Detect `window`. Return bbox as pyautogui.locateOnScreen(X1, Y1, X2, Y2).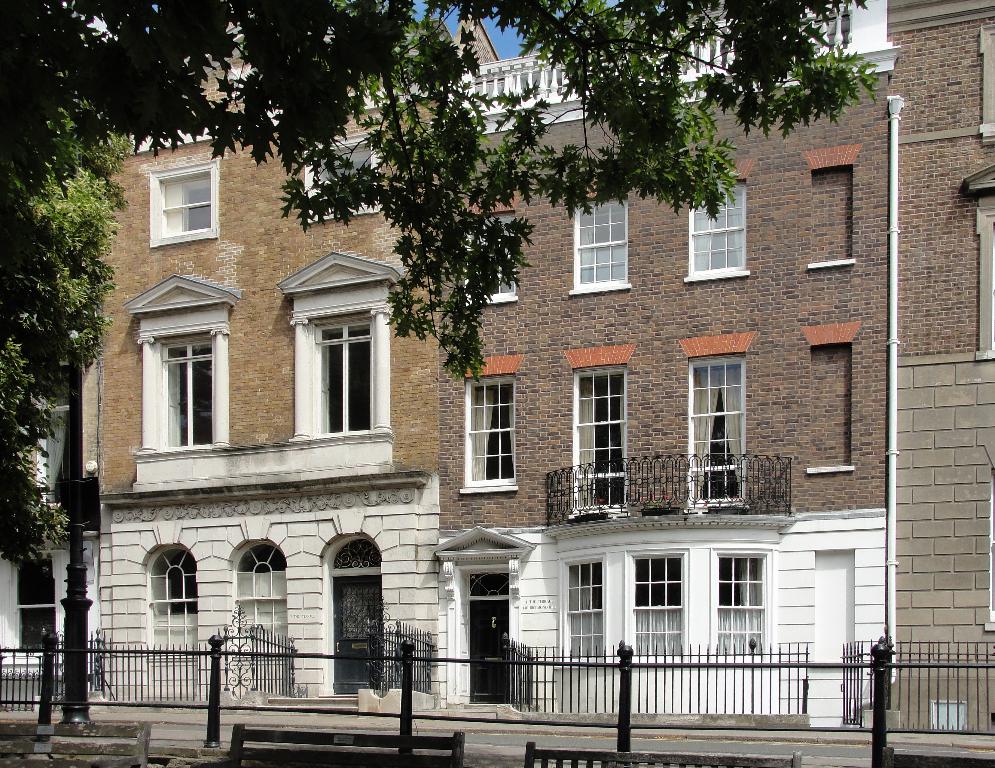
pyautogui.locateOnScreen(268, 243, 402, 457).
